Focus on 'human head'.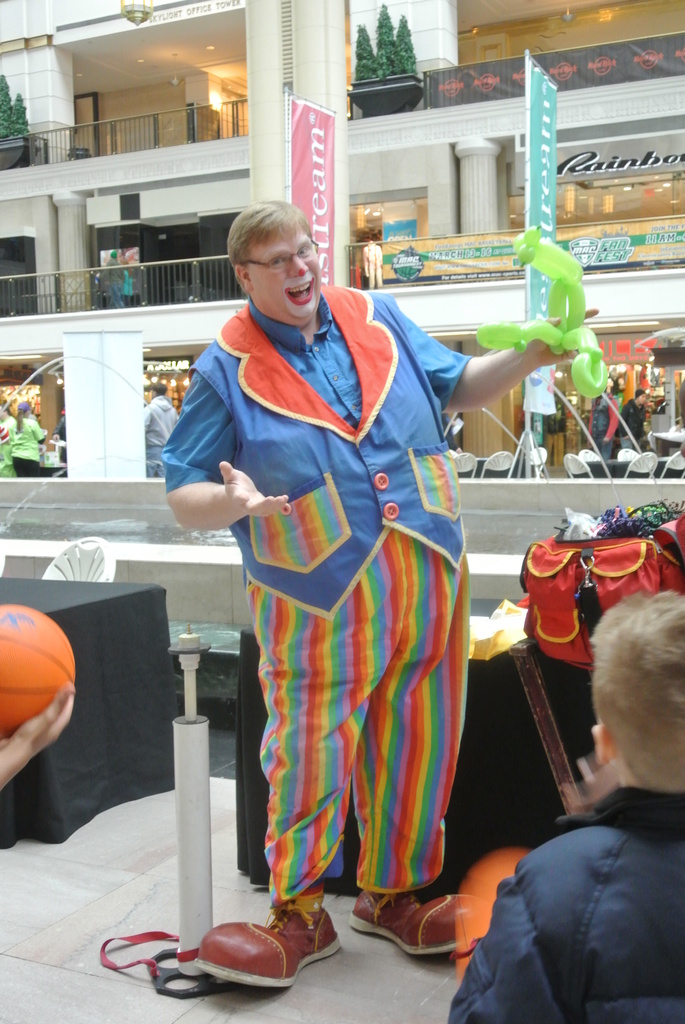
Focused at 234/201/334/320.
